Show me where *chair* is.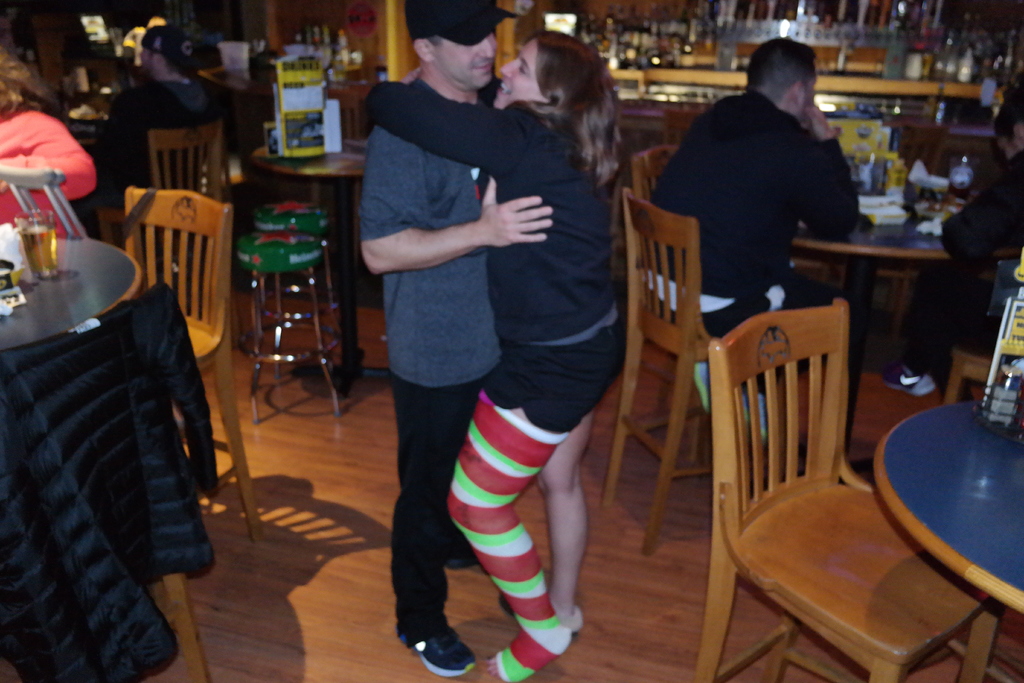
*chair* is at 634 143 681 206.
